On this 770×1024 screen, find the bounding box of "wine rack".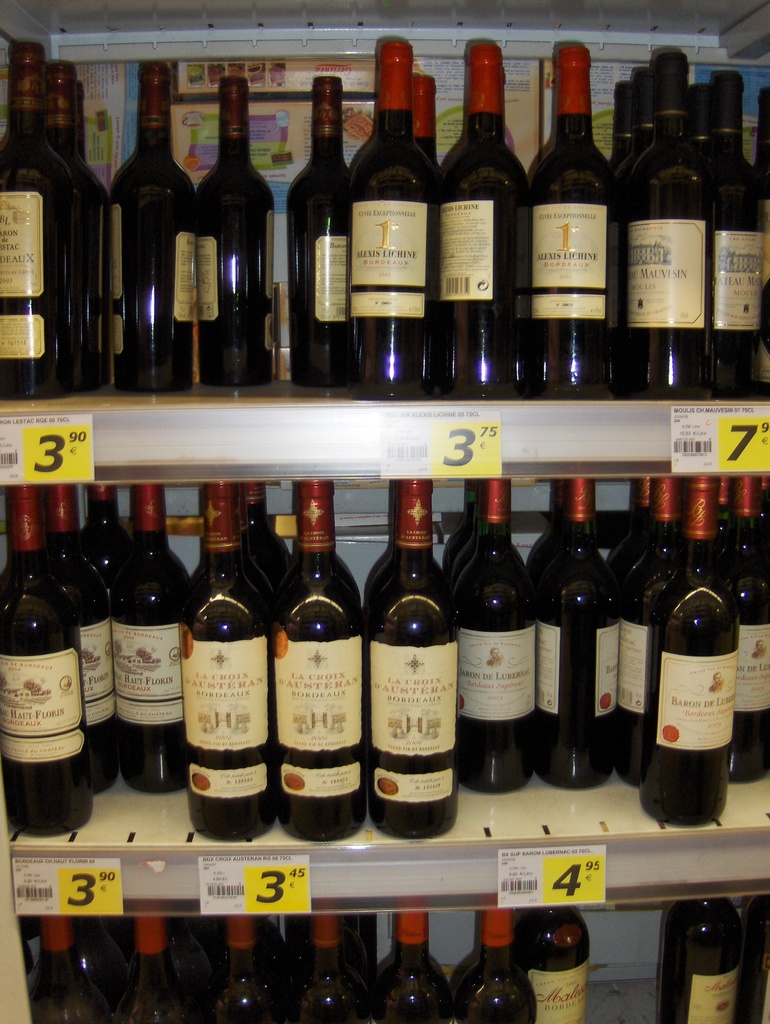
Bounding box: bbox=(0, 0, 769, 1023).
